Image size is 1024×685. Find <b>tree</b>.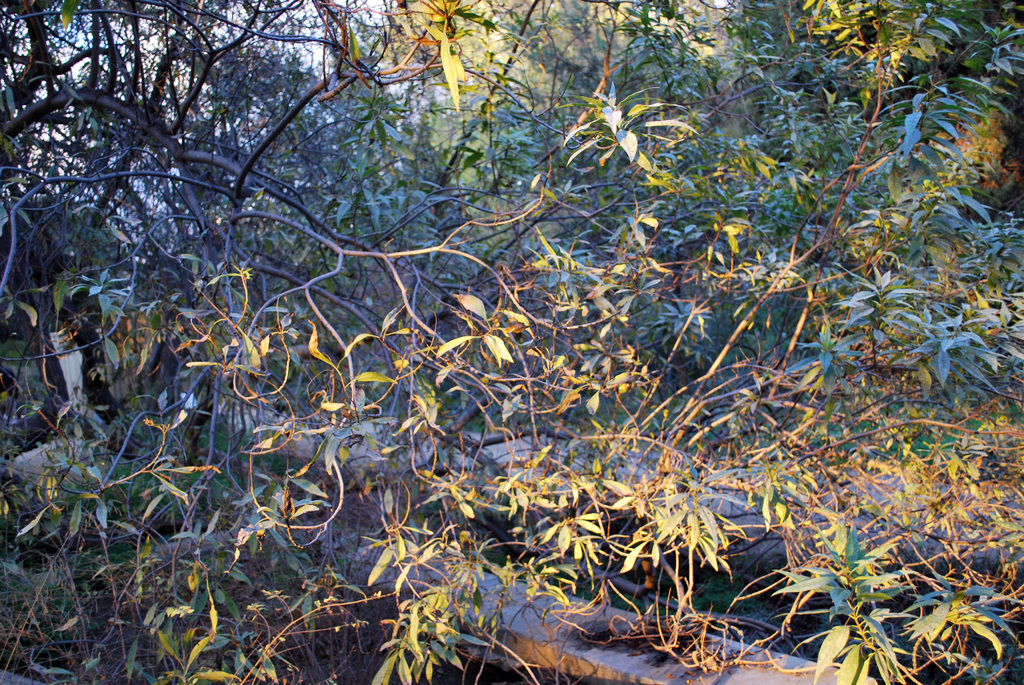
(0,0,1023,681).
